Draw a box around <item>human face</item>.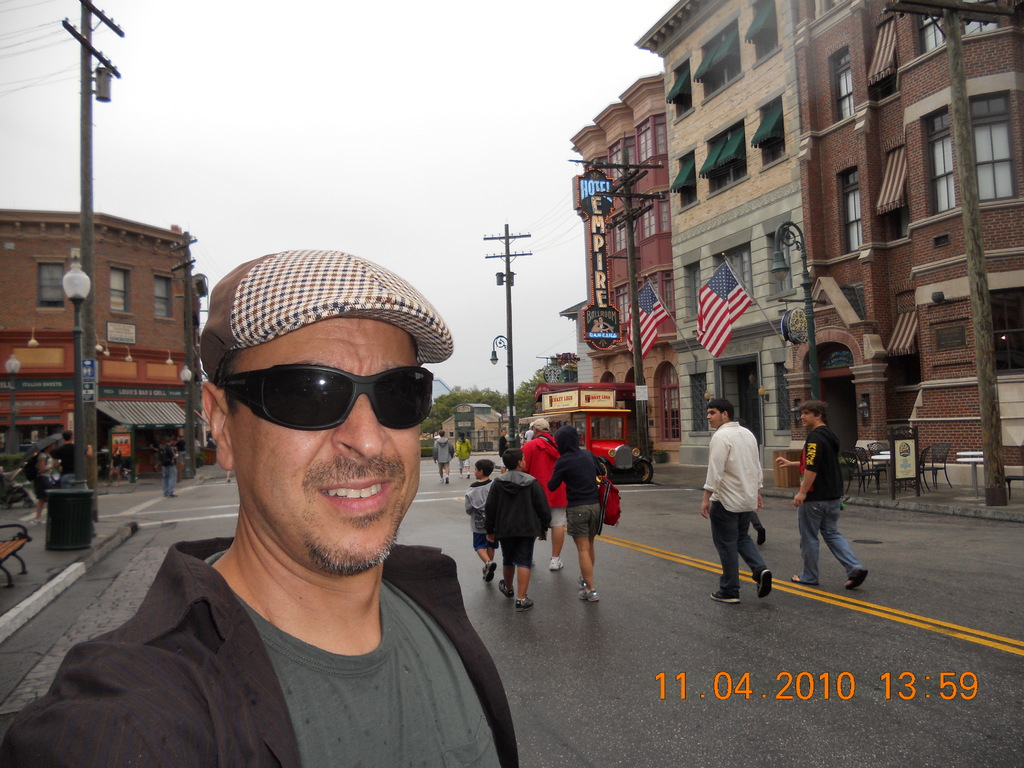
(x1=234, y1=321, x2=424, y2=569).
